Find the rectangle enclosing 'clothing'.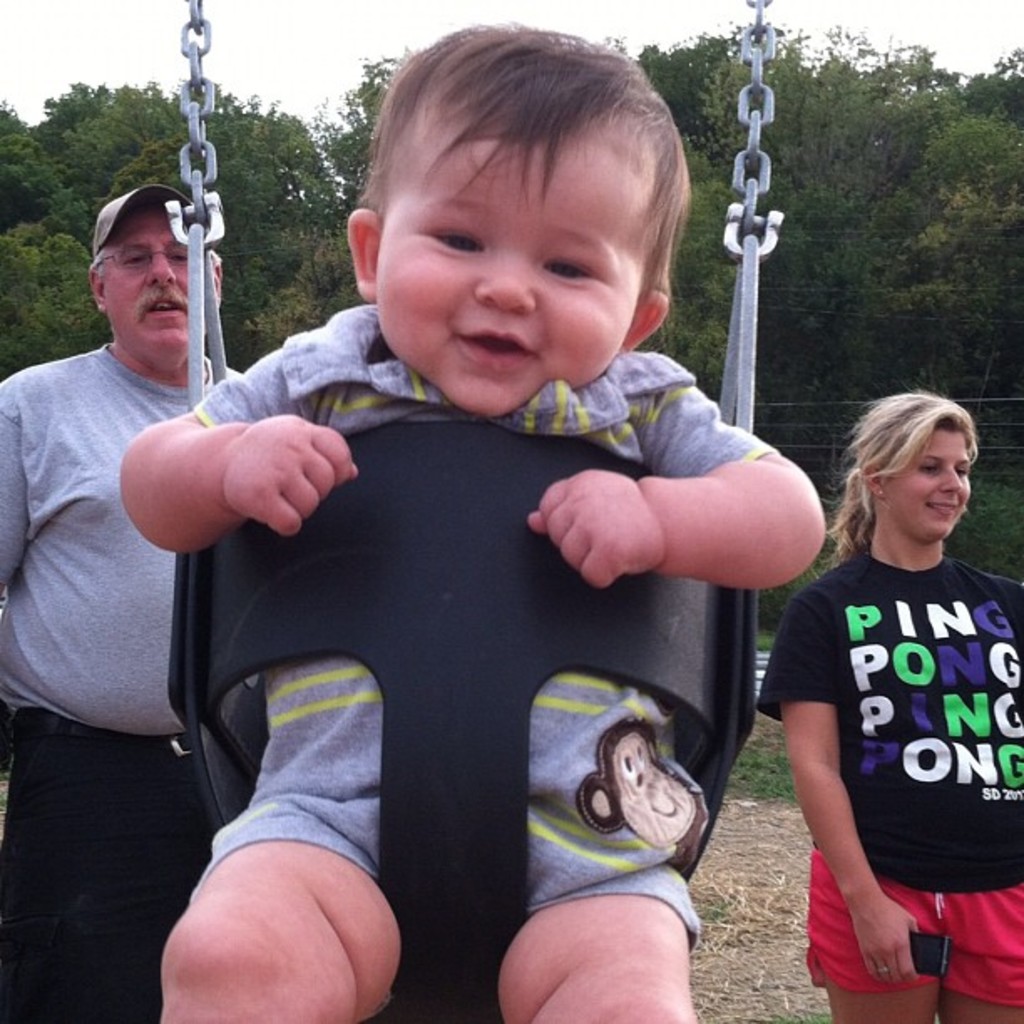
bbox=(755, 537, 1022, 1022).
